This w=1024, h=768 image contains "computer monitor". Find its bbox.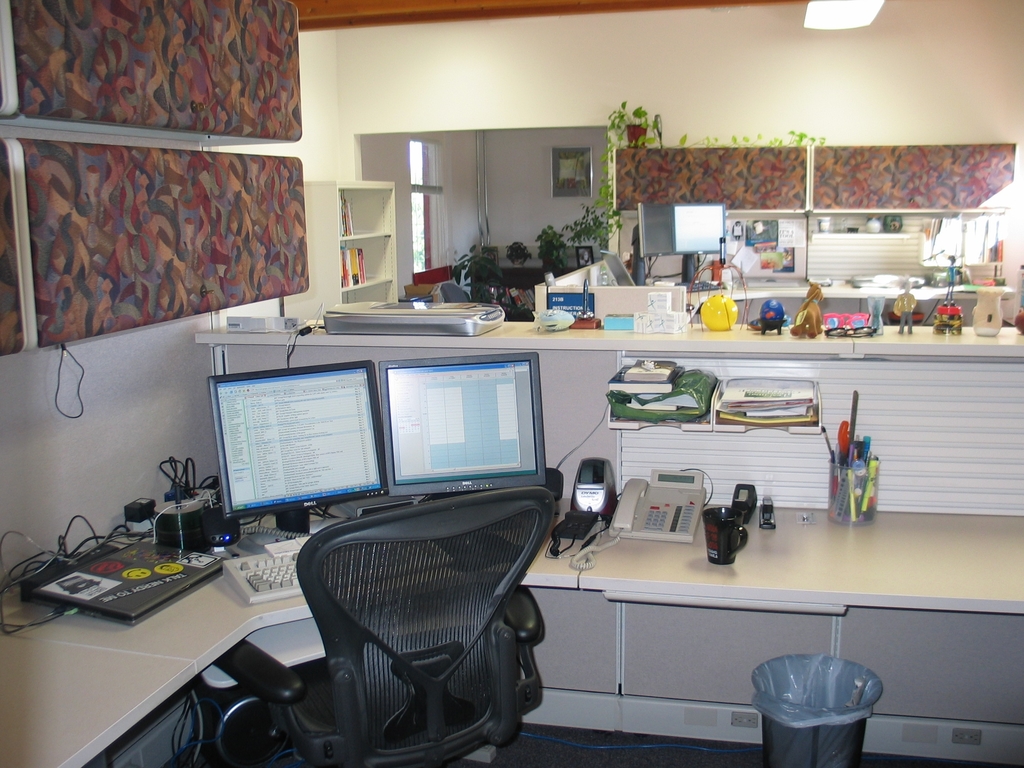
[214,371,382,528].
